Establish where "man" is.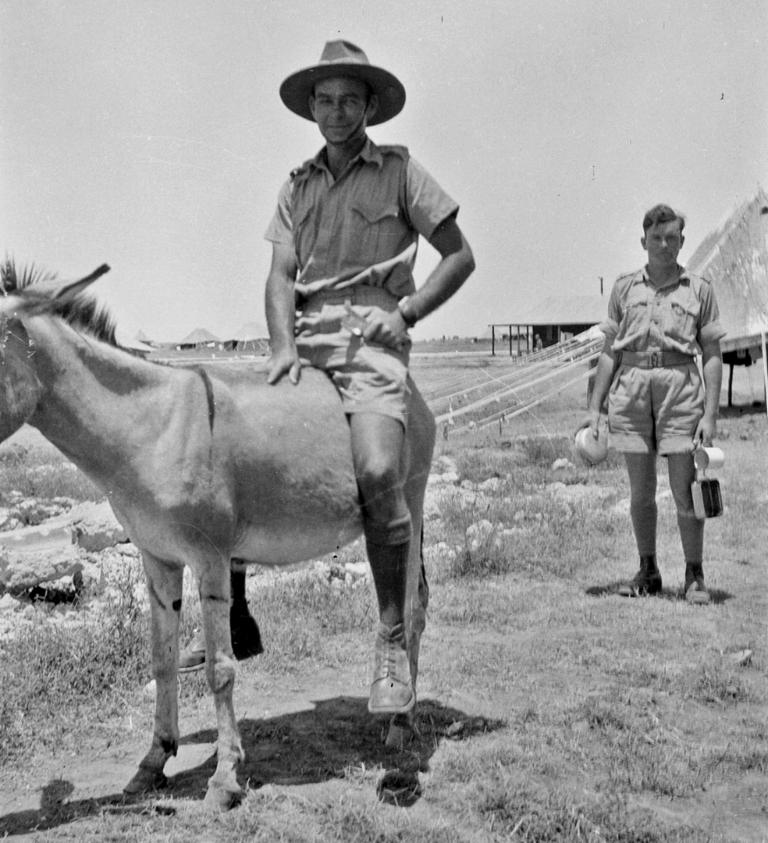
Established at bbox(226, 64, 471, 685).
